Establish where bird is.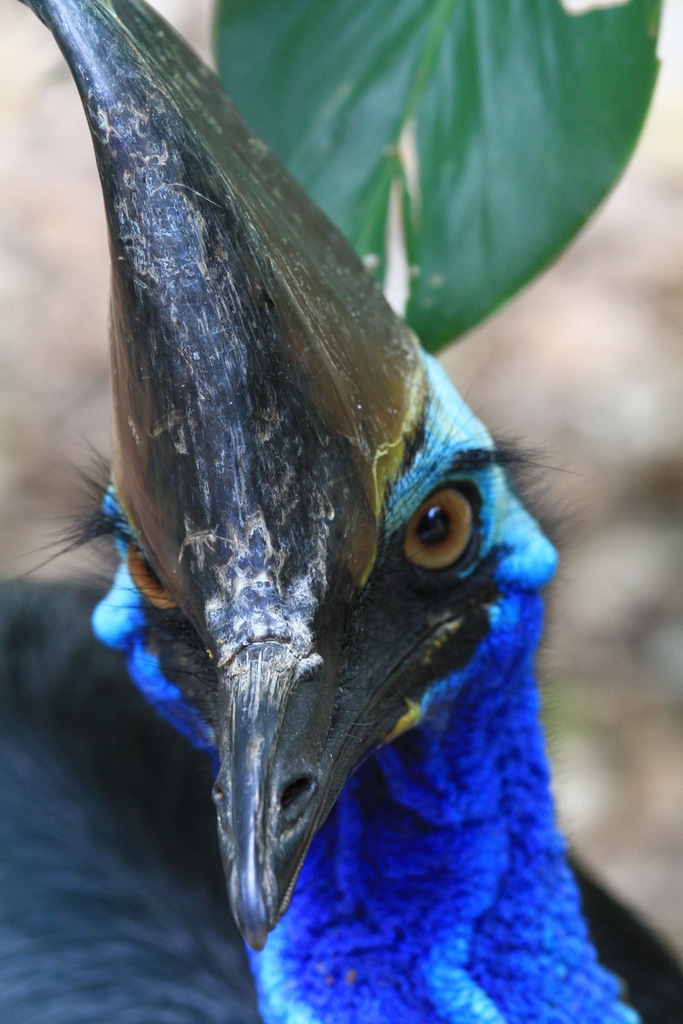
Established at region(8, 0, 636, 1014).
